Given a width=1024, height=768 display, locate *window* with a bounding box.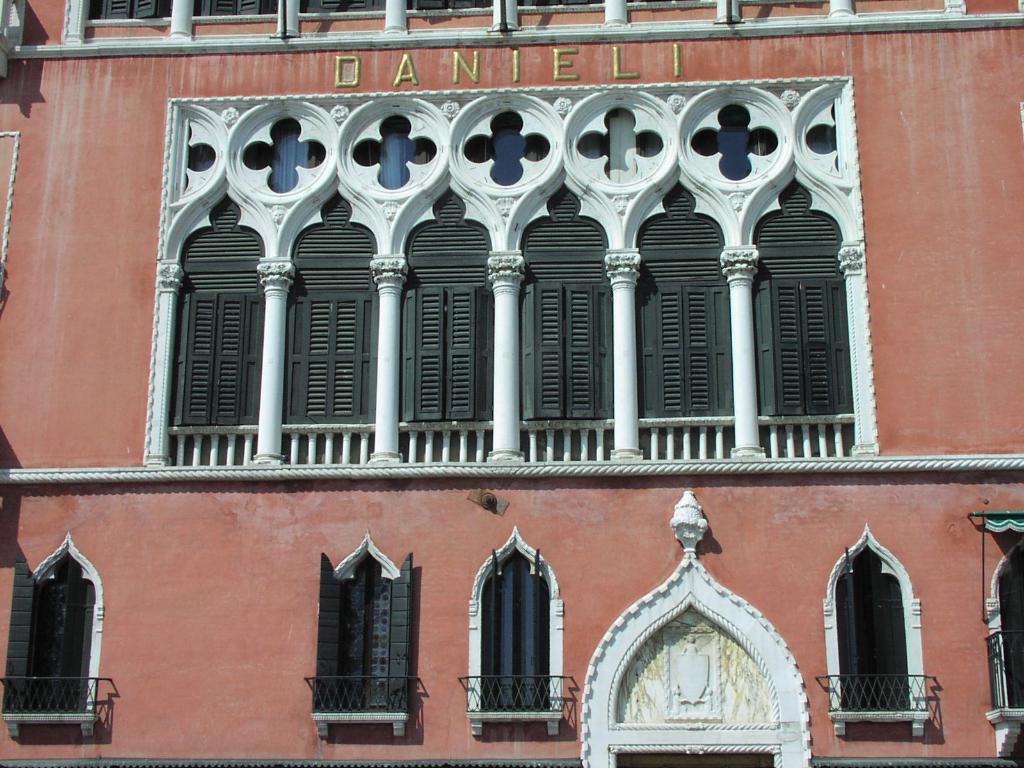
Located: (831, 539, 914, 709).
